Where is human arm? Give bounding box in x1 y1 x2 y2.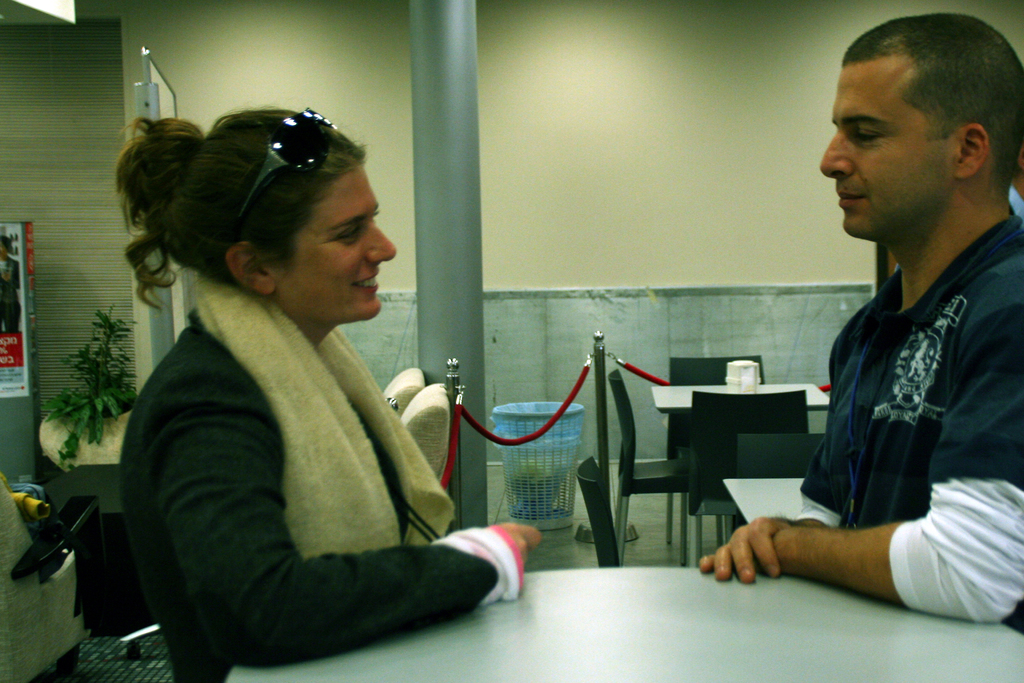
170 343 556 675.
